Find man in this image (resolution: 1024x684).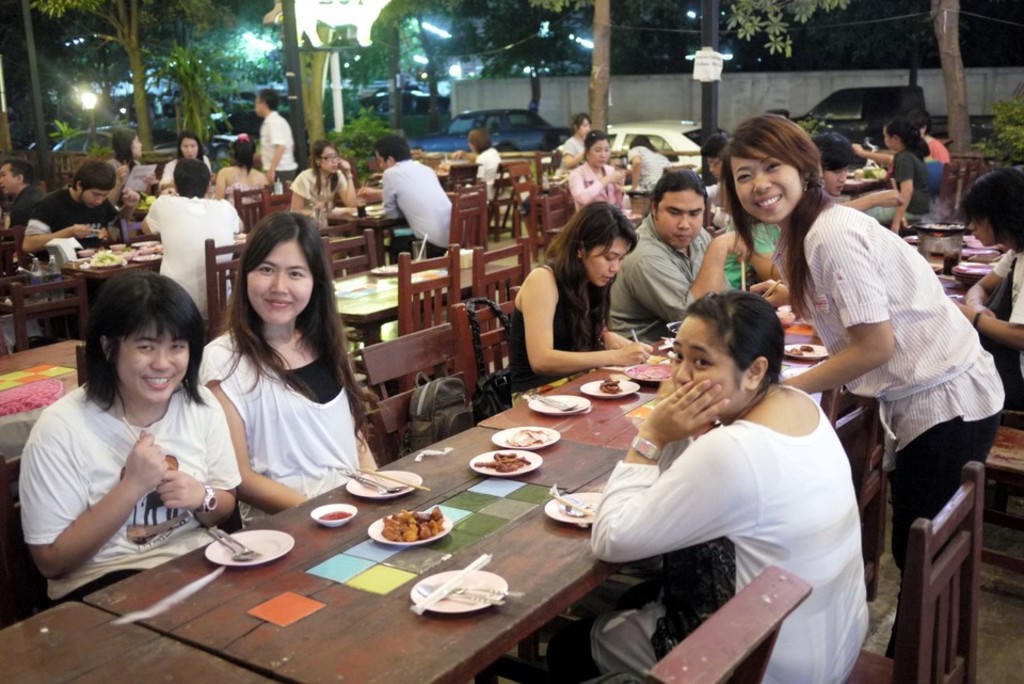
Rect(21, 163, 126, 263).
